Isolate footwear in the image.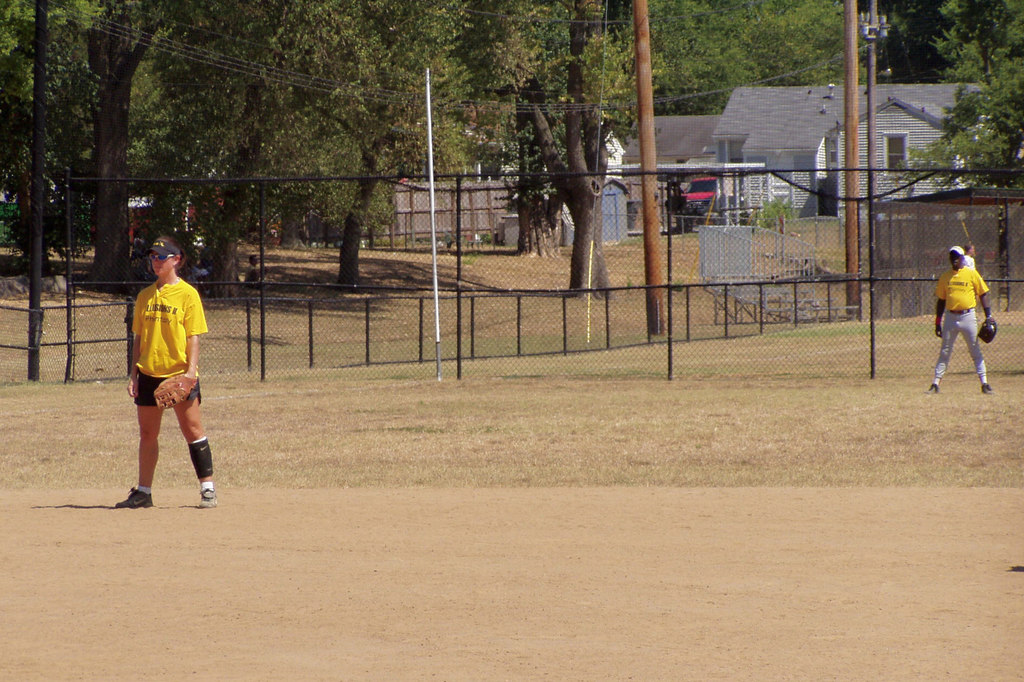
Isolated region: [left=196, top=489, right=221, bottom=509].
